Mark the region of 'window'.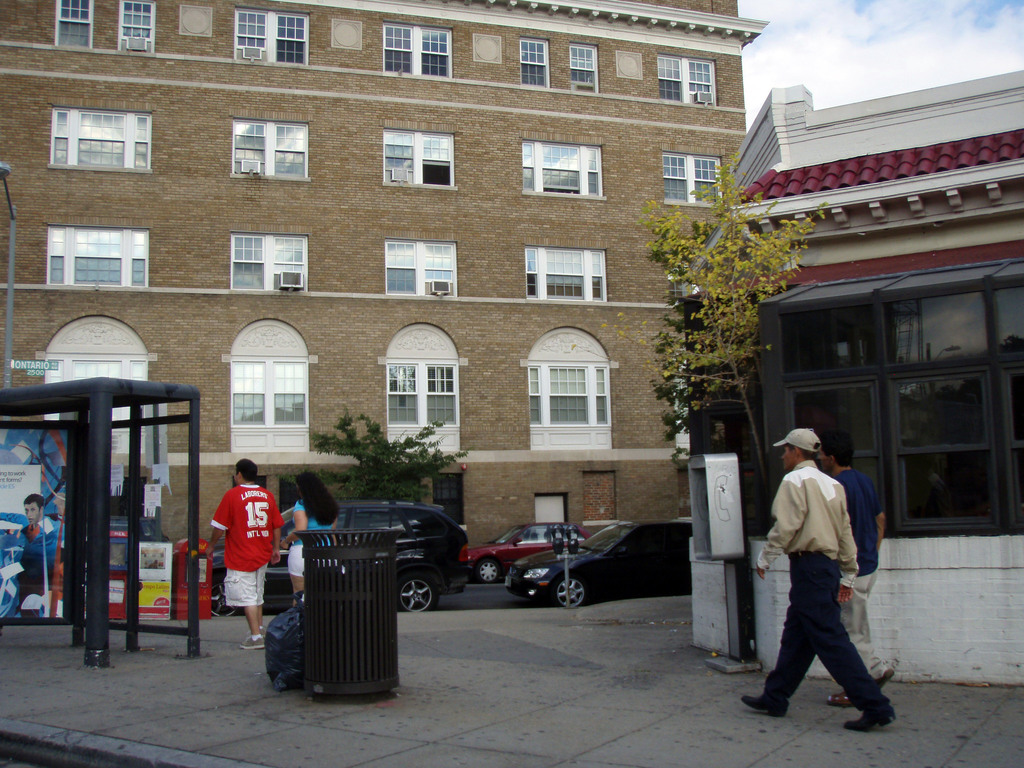
Region: 116:0:159:52.
